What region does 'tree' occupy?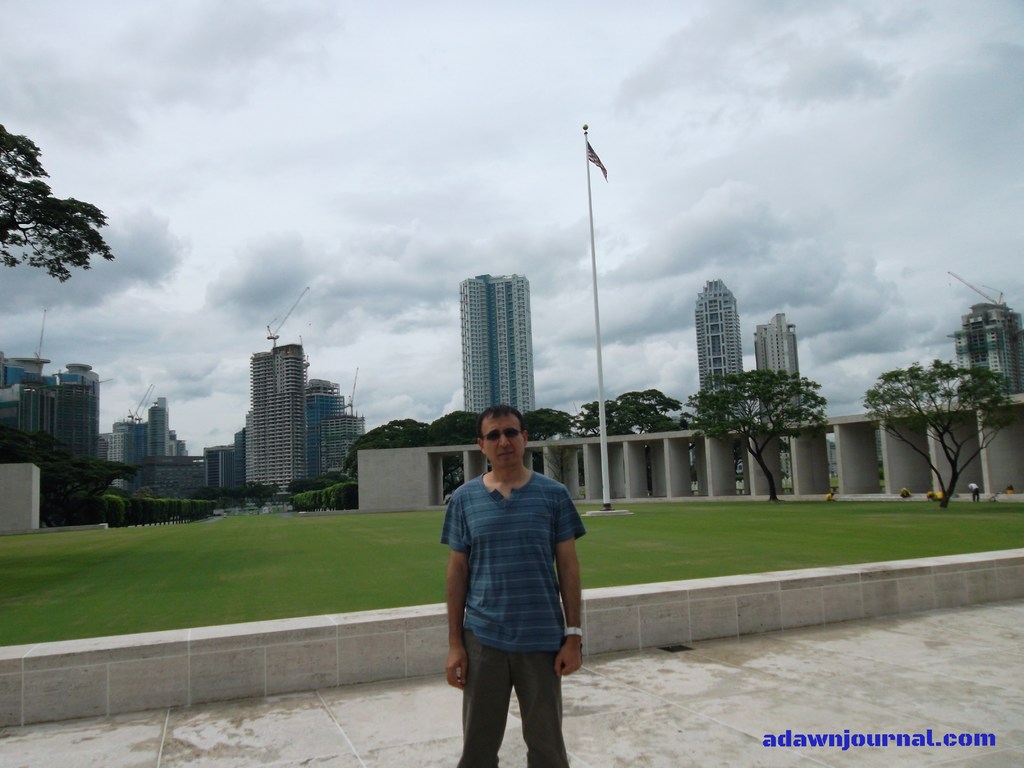
x1=685 y1=367 x2=831 y2=506.
